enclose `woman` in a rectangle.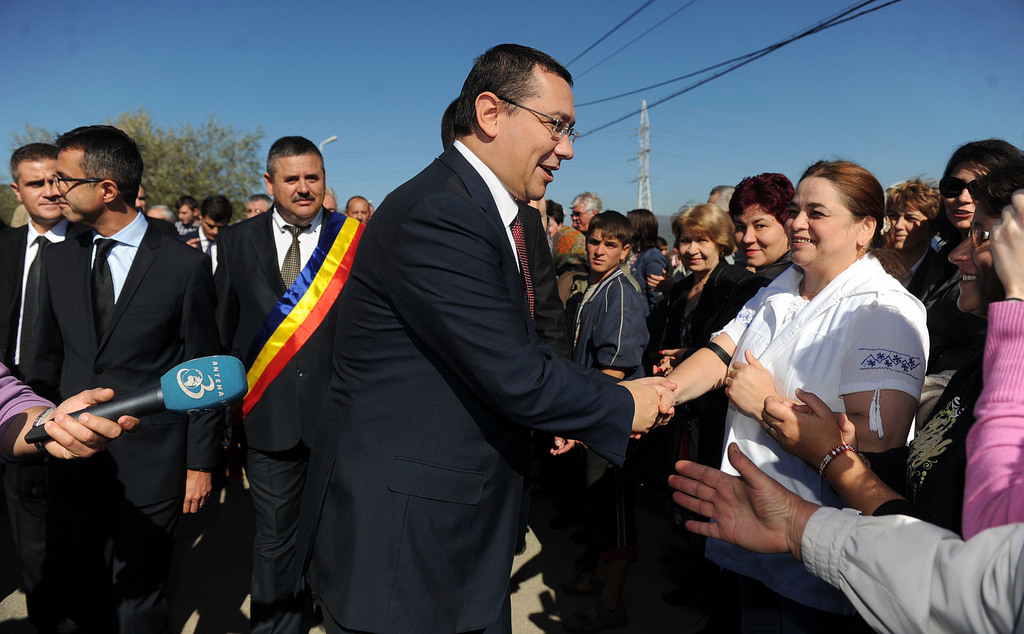
x1=881 y1=134 x2=1023 y2=370.
